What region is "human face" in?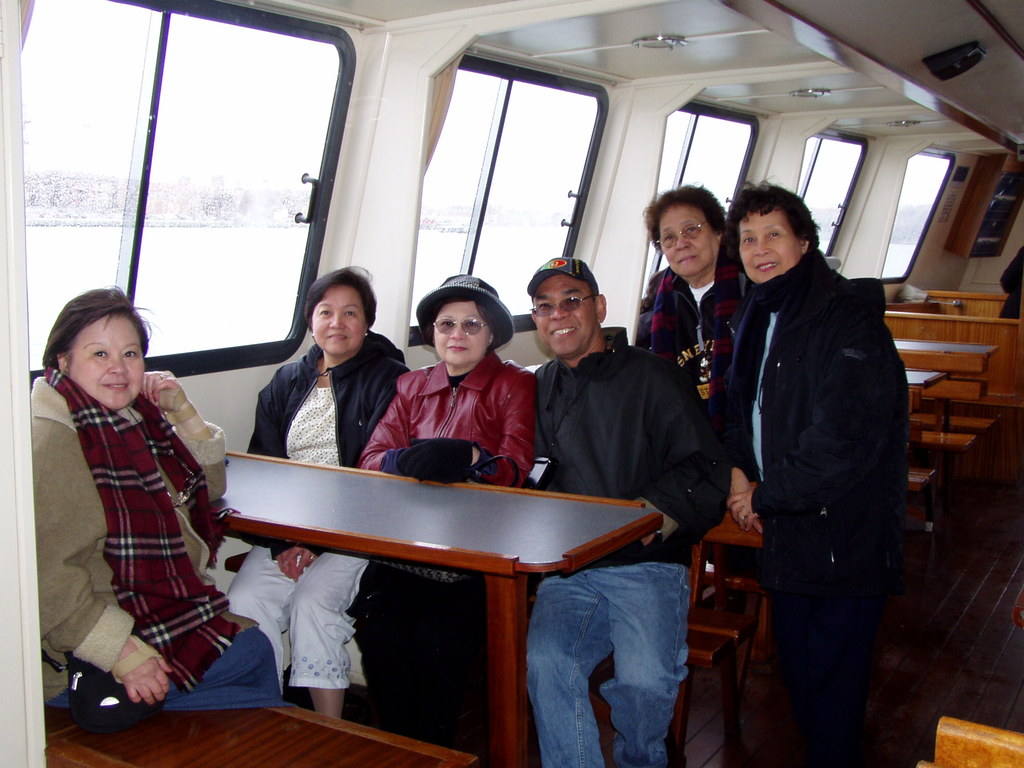
[x1=731, y1=208, x2=806, y2=282].
